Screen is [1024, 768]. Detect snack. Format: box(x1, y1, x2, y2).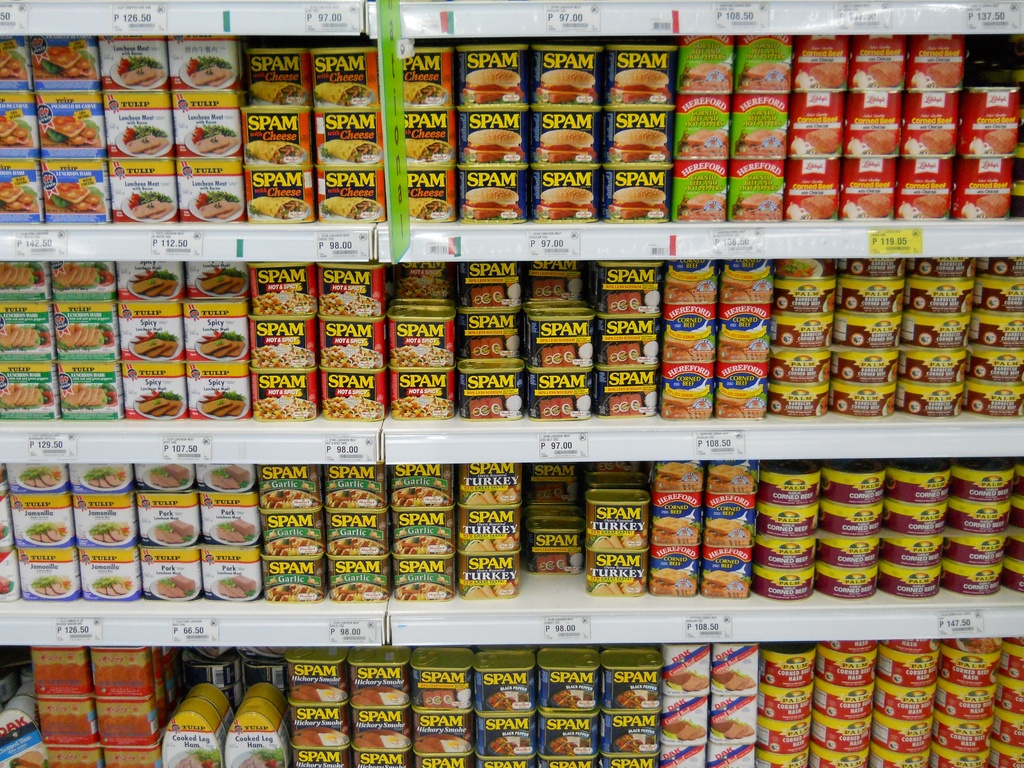
box(394, 582, 455, 599).
